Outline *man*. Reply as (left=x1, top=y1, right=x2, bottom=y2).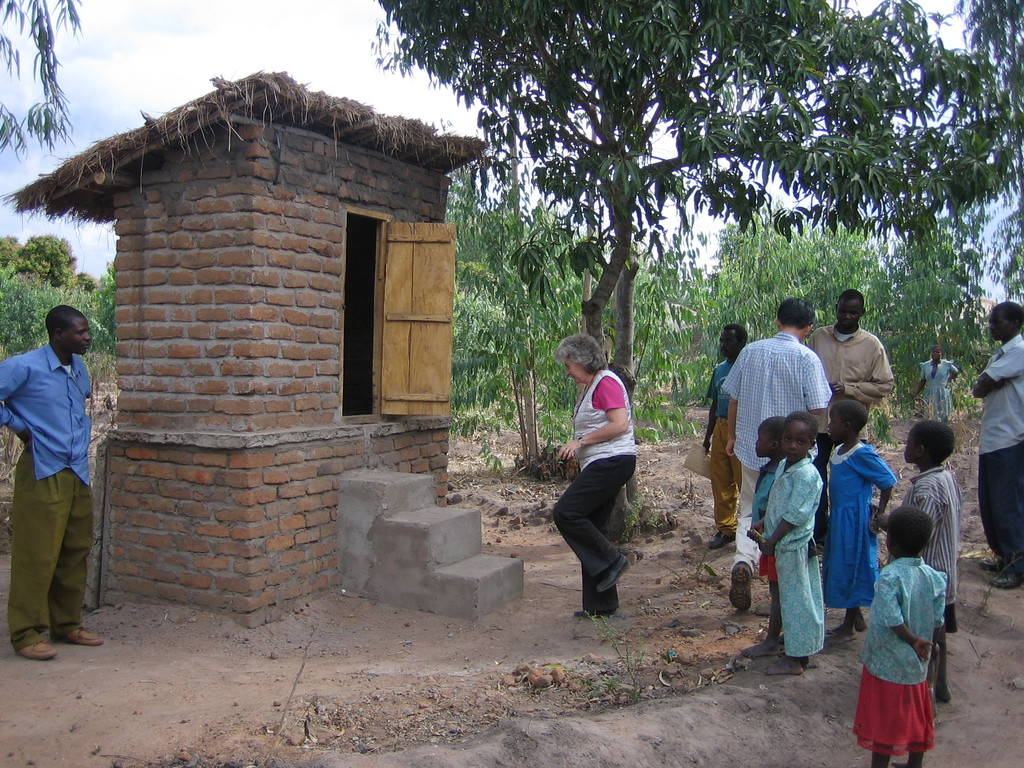
(left=4, top=284, right=108, bottom=666).
